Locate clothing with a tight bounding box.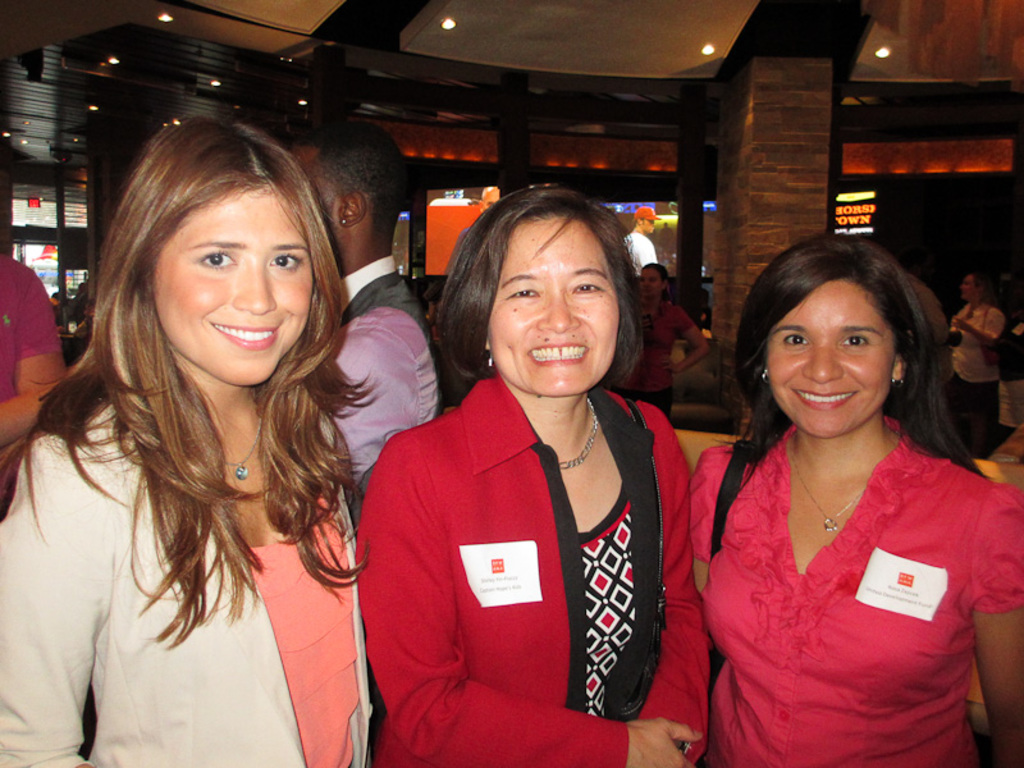
301,248,442,495.
